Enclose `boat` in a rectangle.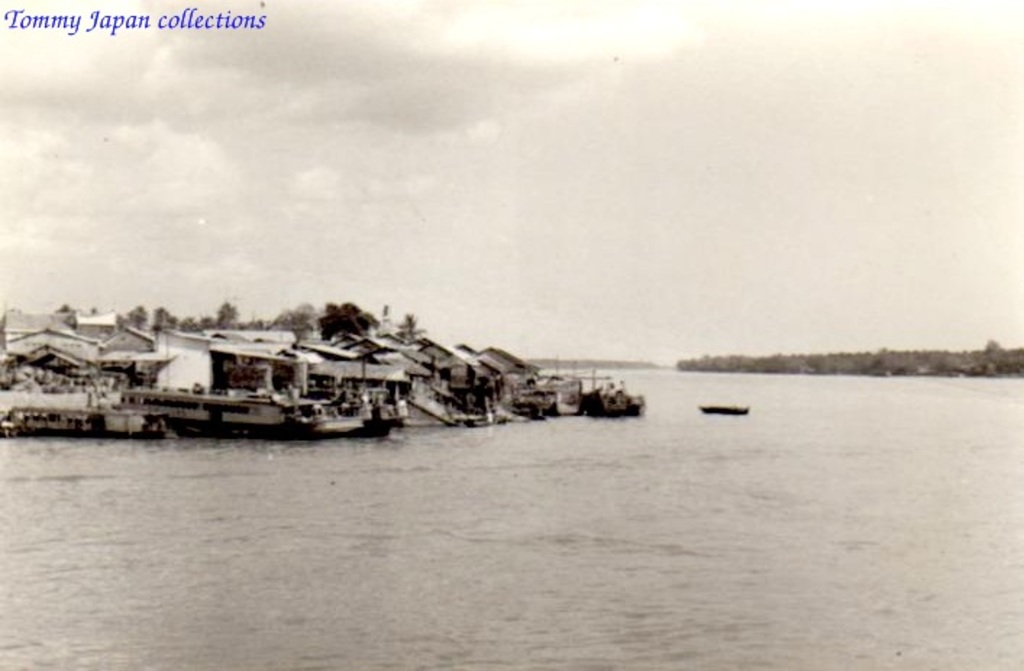
region(287, 390, 410, 433).
